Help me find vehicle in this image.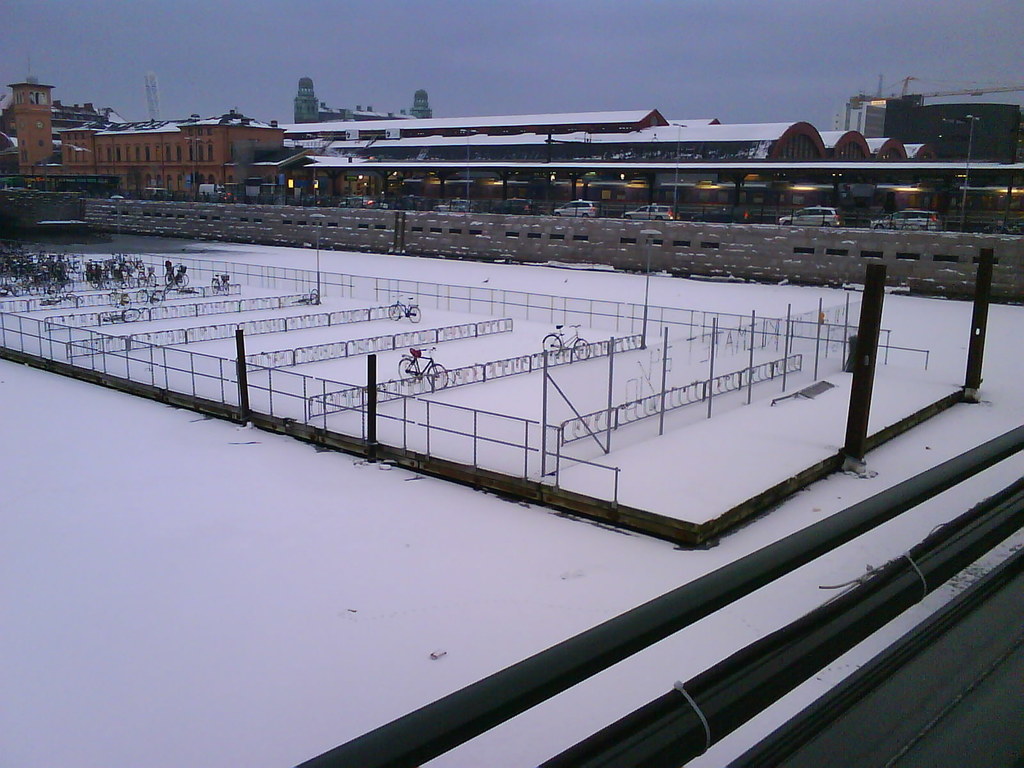
Found it: (x1=211, y1=273, x2=234, y2=299).
